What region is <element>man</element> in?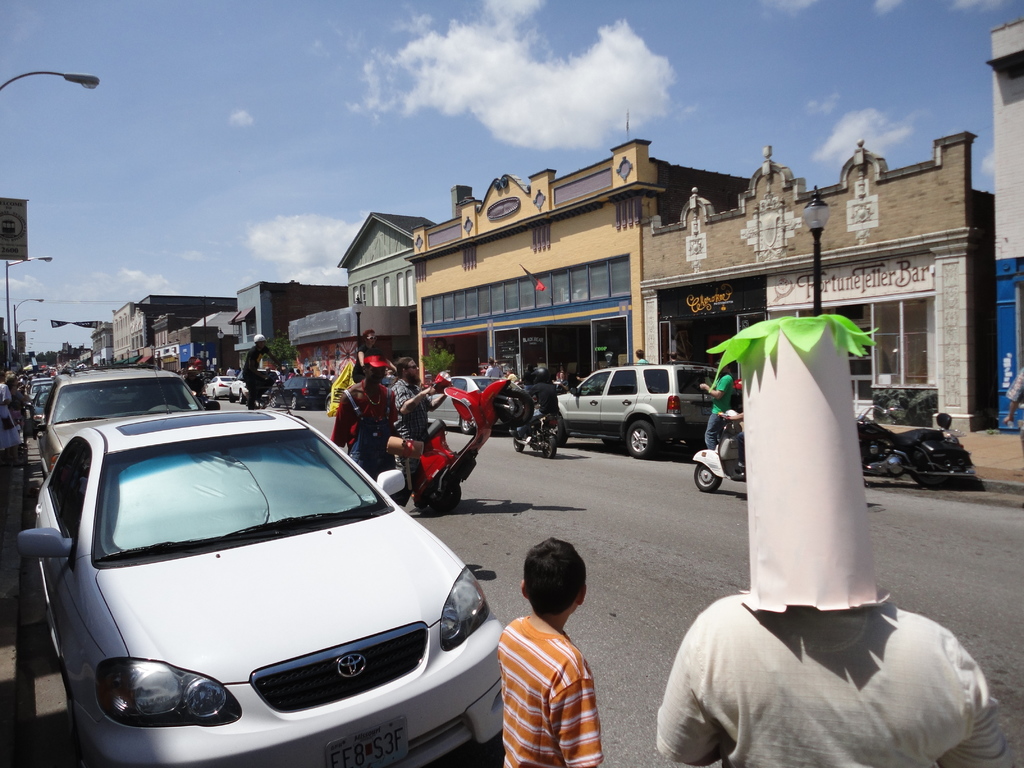
pyautogui.locateOnScreen(656, 318, 1016, 767).
